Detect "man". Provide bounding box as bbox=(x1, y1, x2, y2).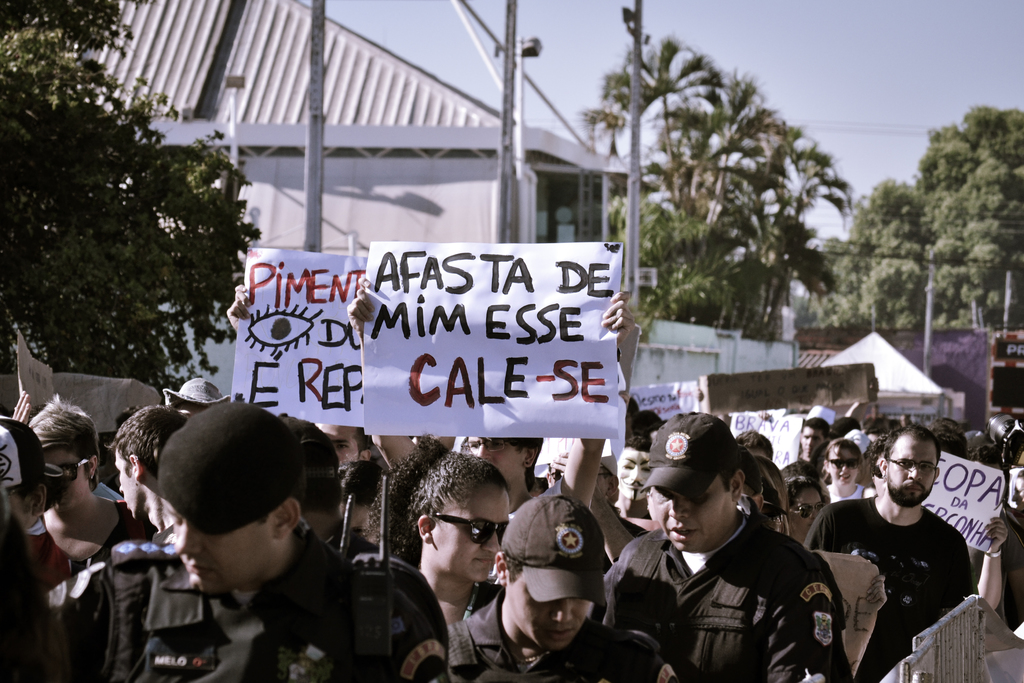
bbox=(323, 419, 368, 475).
